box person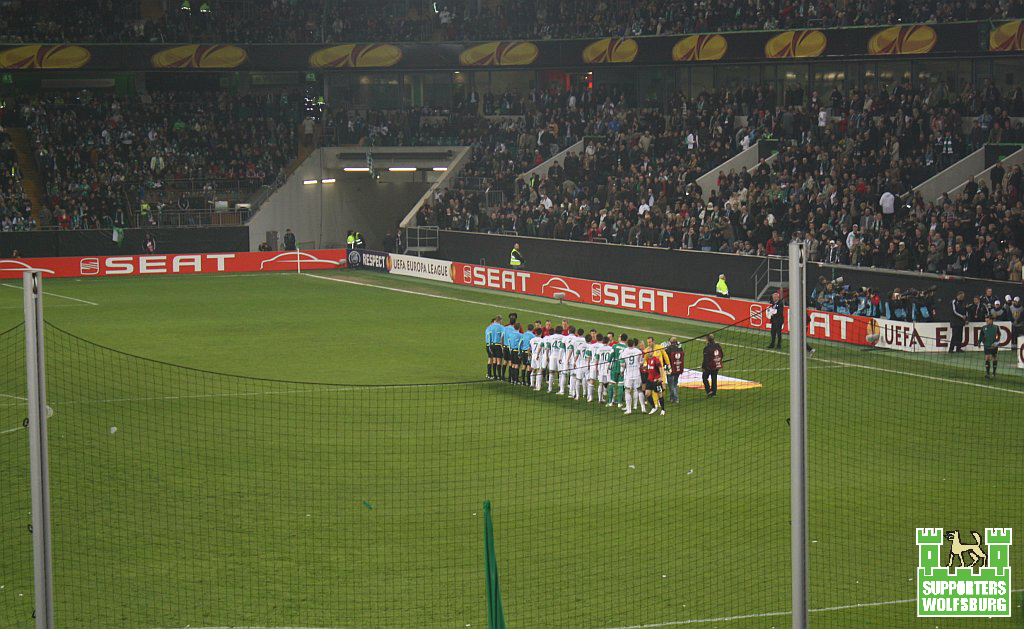
bbox=(712, 266, 737, 310)
